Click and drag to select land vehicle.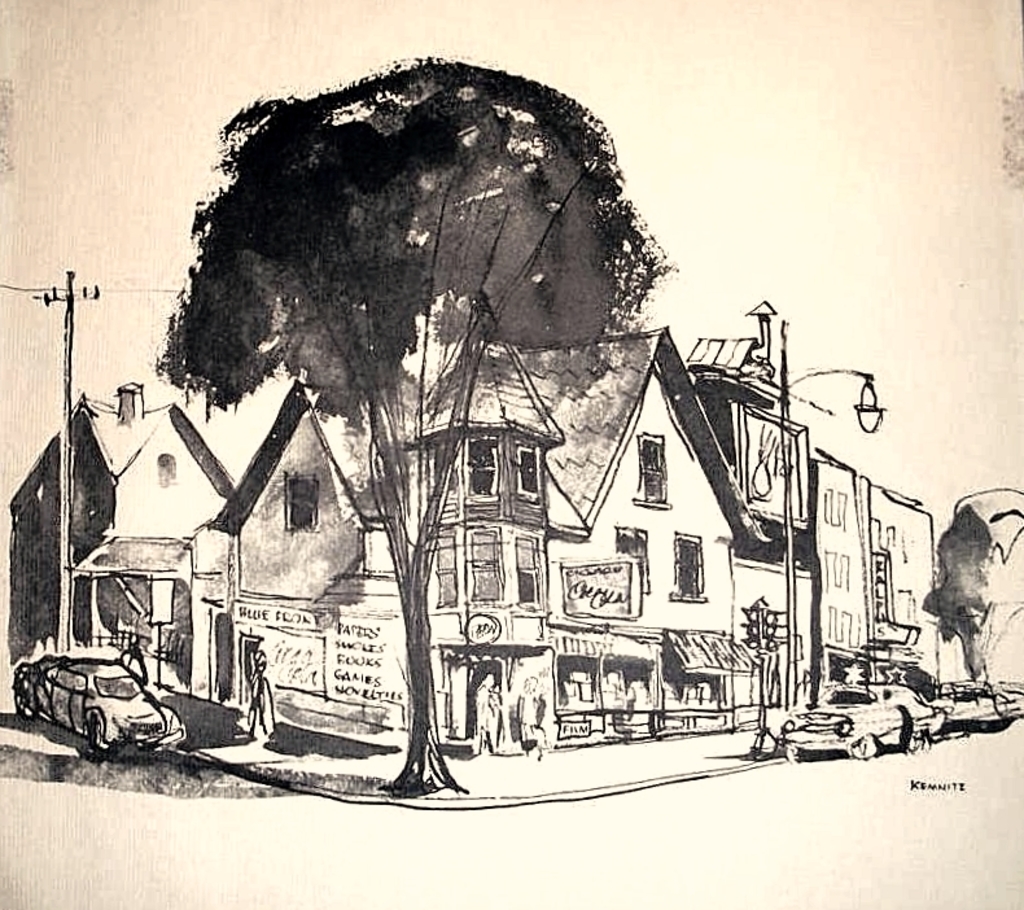
Selection: box=[19, 649, 184, 765].
